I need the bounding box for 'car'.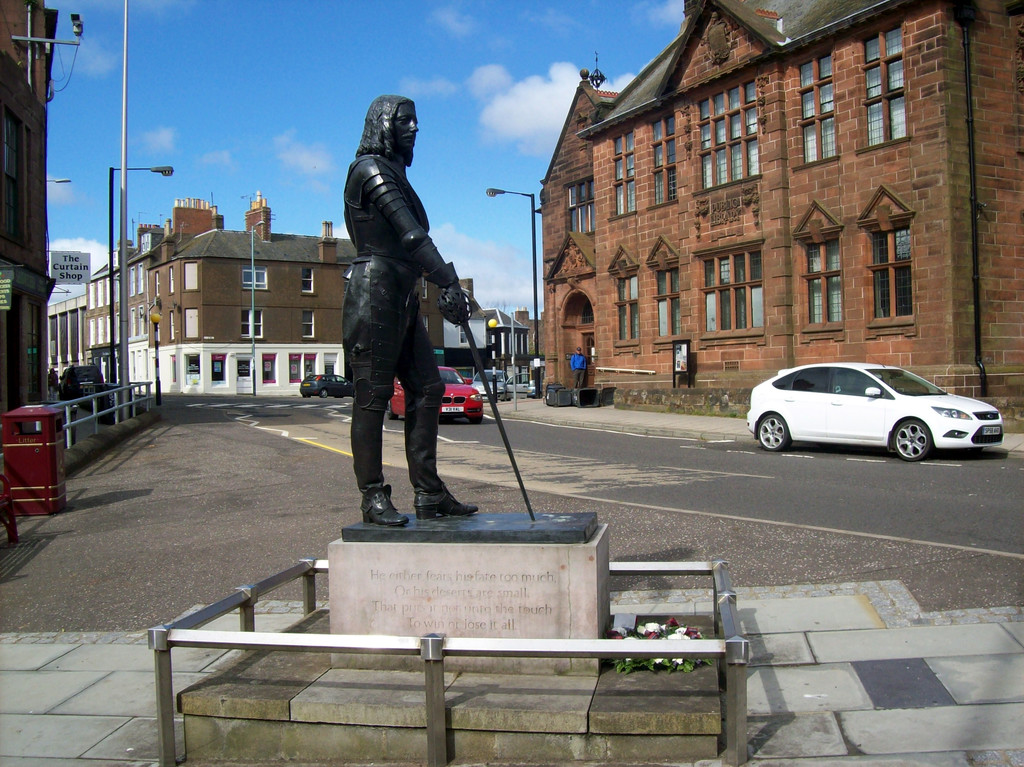
Here it is: bbox=[386, 365, 484, 424].
